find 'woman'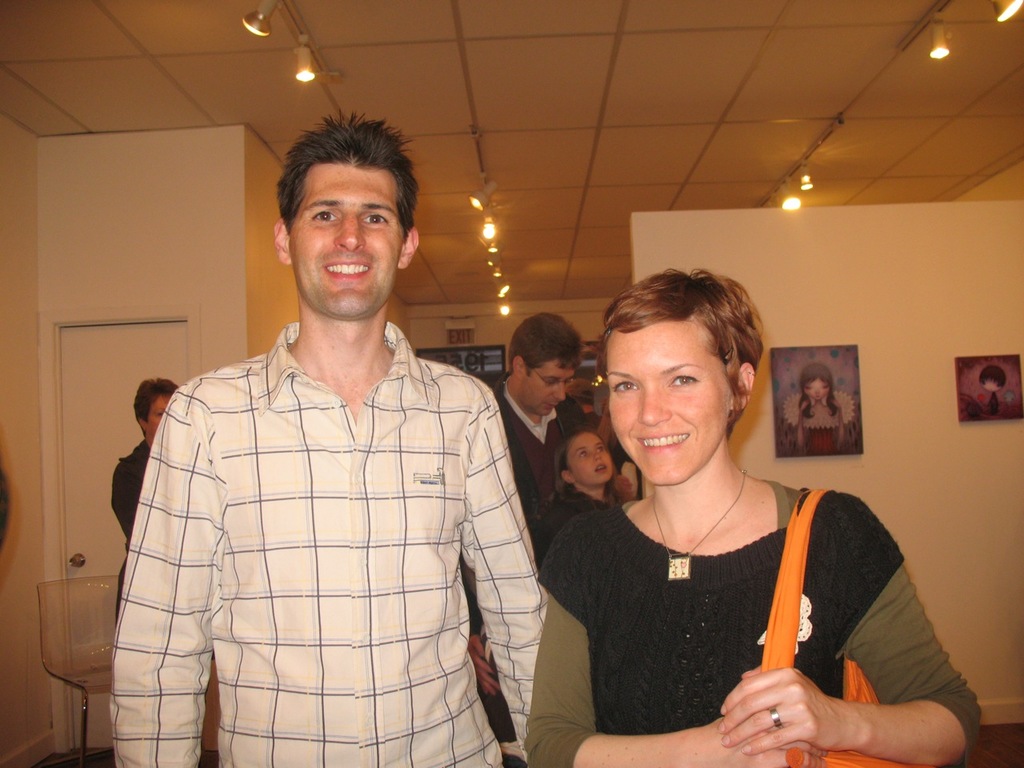
bbox=(117, 380, 178, 620)
